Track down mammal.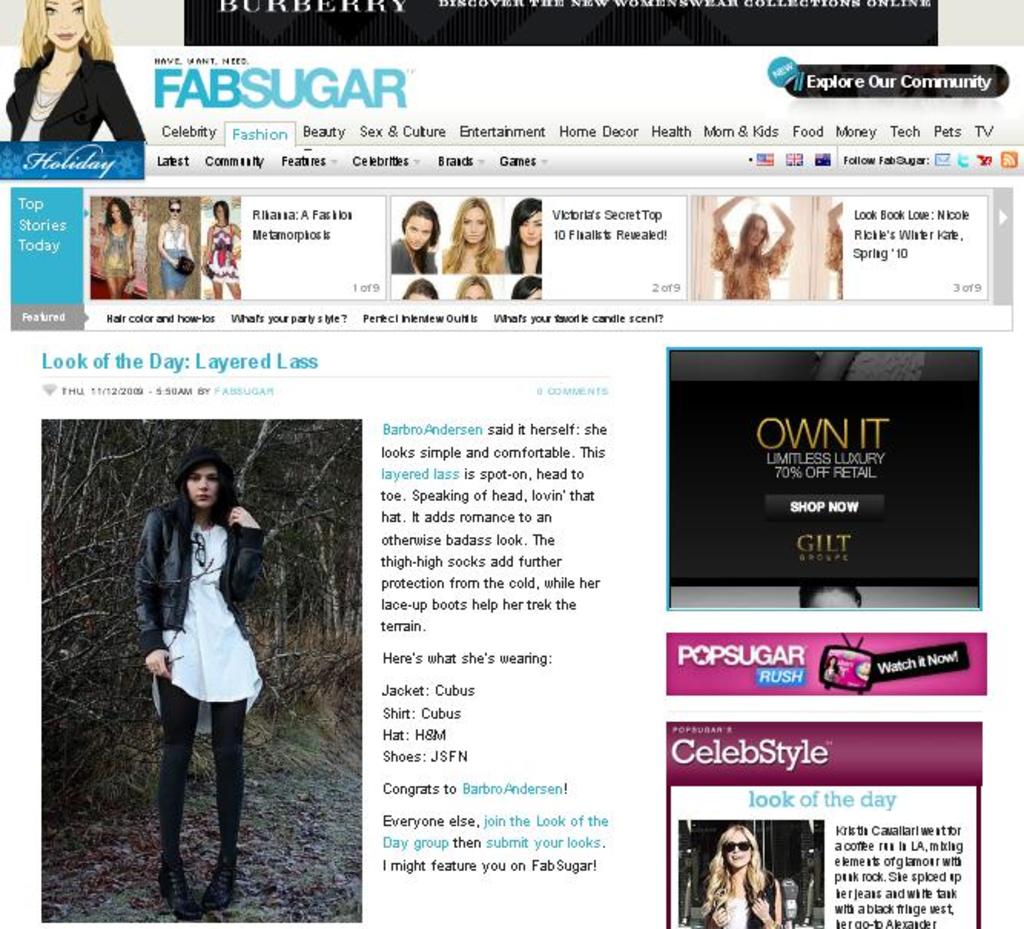
Tracked to box=[824, 201, 841, 303].
